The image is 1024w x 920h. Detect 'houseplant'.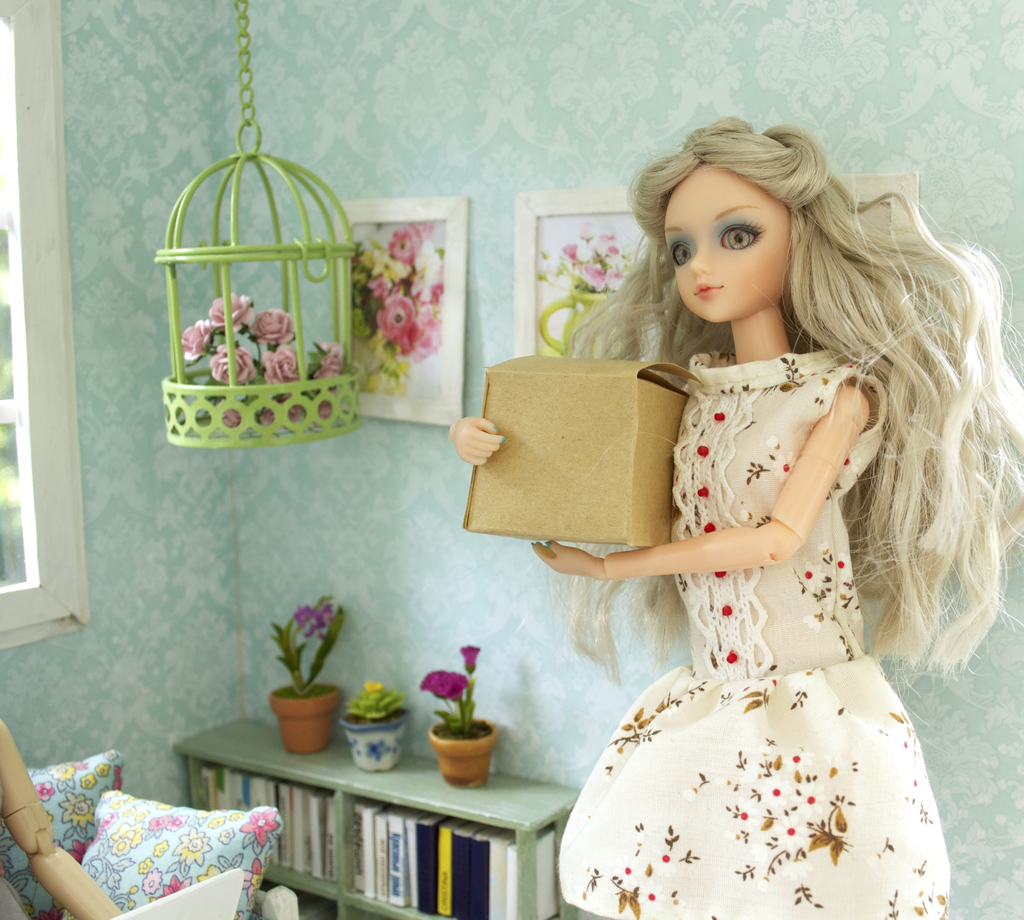
Detection: left=347, top=680, right=400, bottom=771.
